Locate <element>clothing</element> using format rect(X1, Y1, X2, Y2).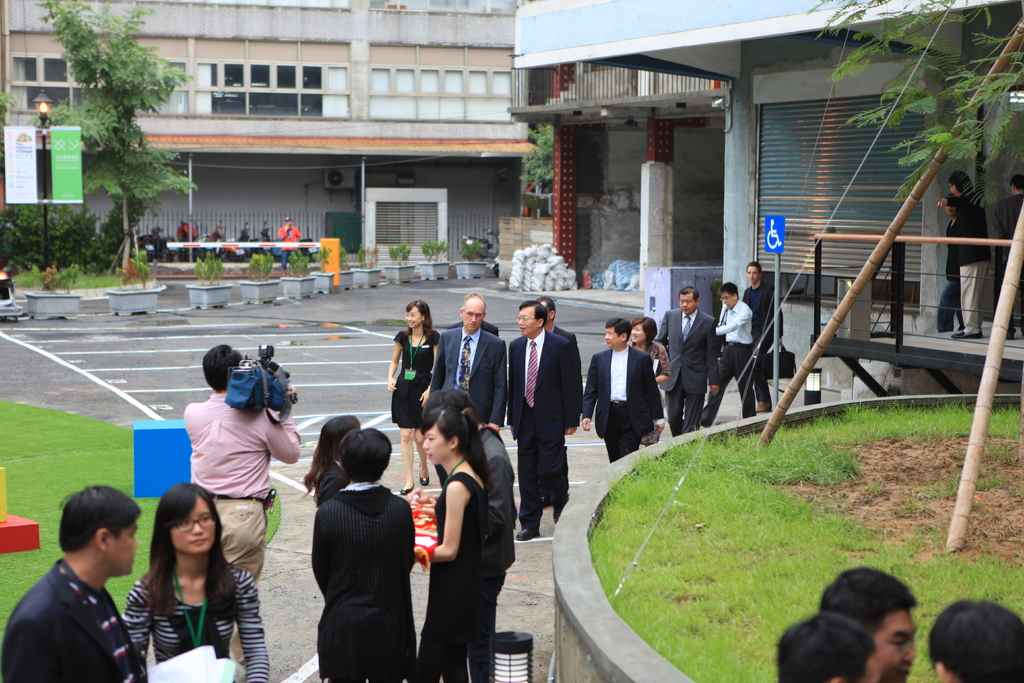
rect(940, 219, 969, 334).
